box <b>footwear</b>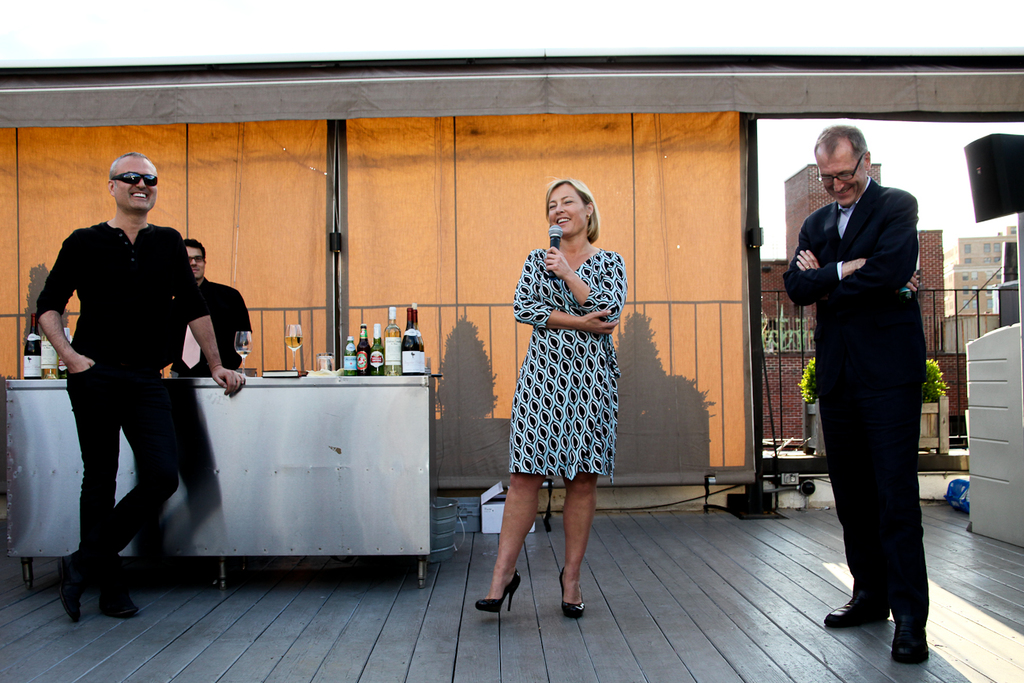
crop(890, 621, 932, 663)
